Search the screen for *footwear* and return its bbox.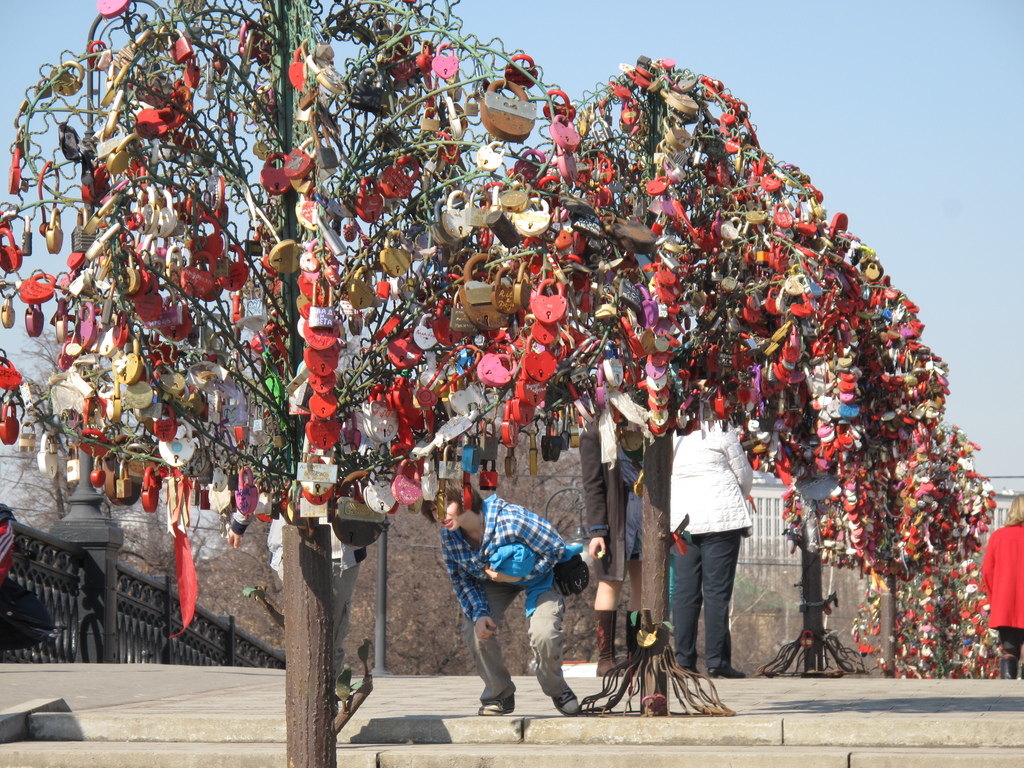
Found: l=476, t=696, r=515, b=720.
